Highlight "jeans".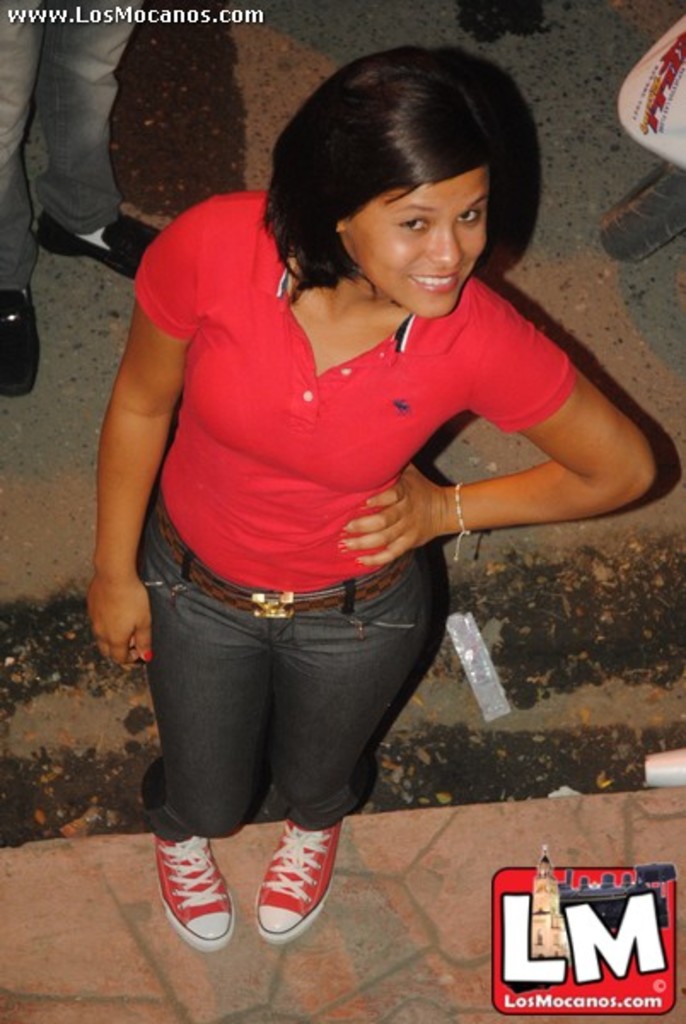
Highlighted region: [x1=119, y1=577, x2=471, y2=872].
